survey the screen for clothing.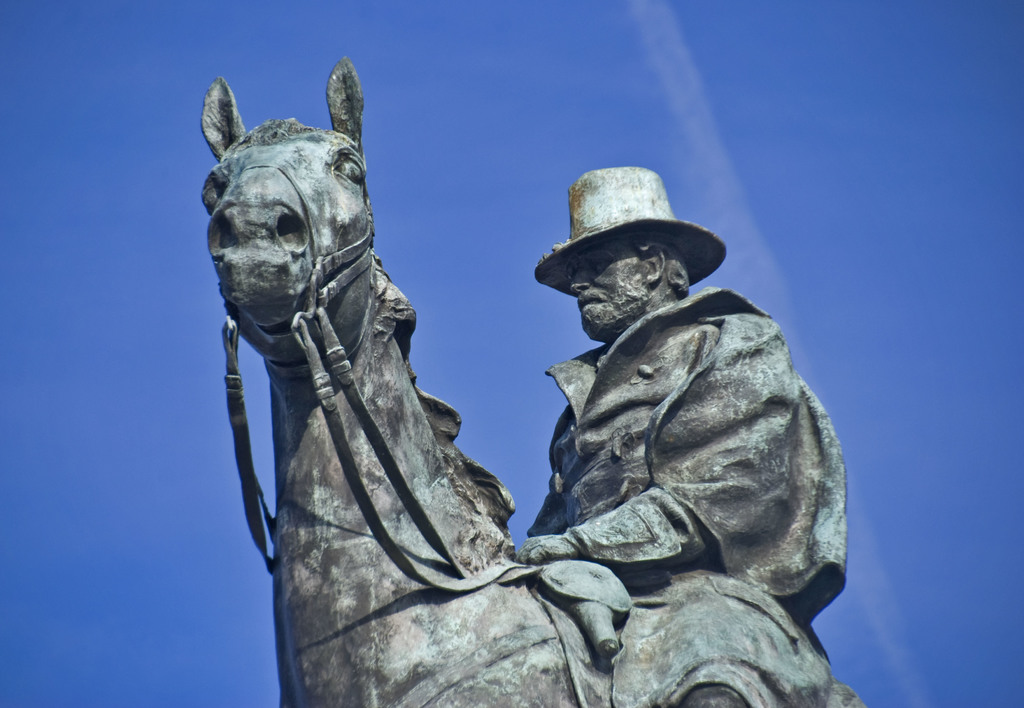
Survey found: pyautogui.locateOnScreen(509, 285, 862, 618).
